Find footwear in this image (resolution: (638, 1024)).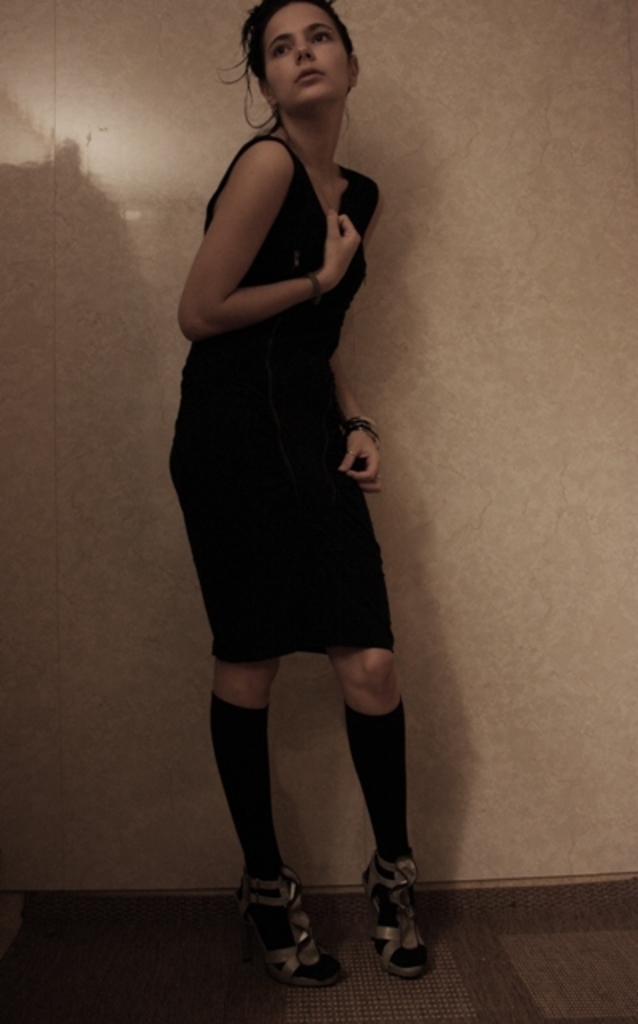
box(358, 848, 427, 982).
